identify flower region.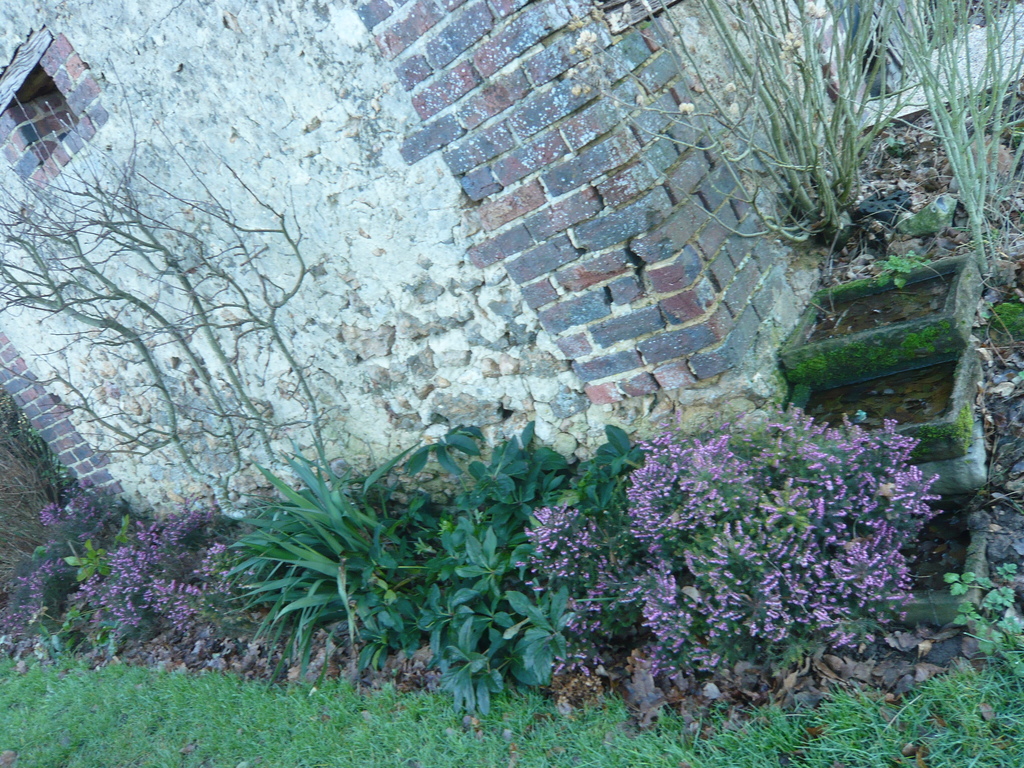
Region: rect(38, 504, 60, 528).
